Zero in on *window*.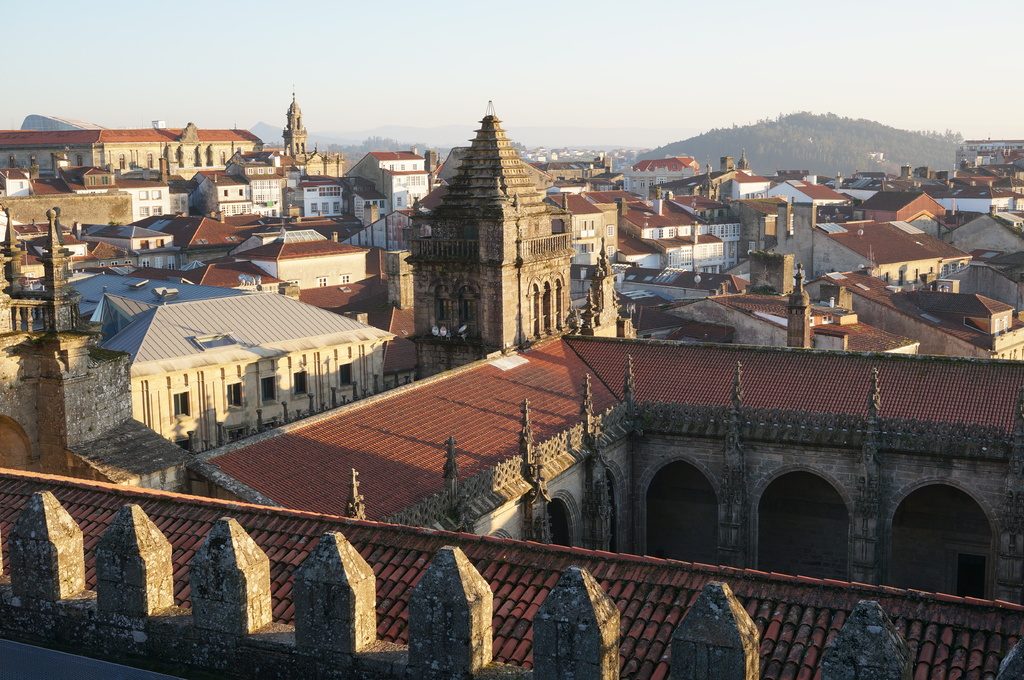
Zeroed in: Rect(318, 277, 328, 289).
